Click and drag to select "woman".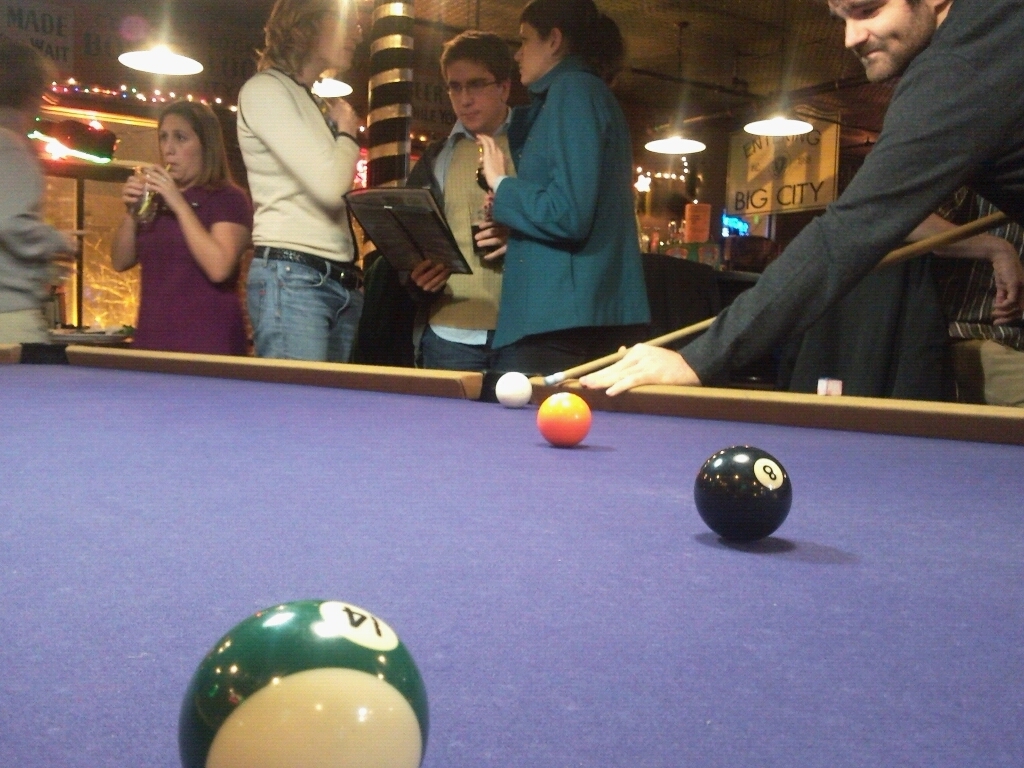
Selection: <box>227,0,369,370</box>.
